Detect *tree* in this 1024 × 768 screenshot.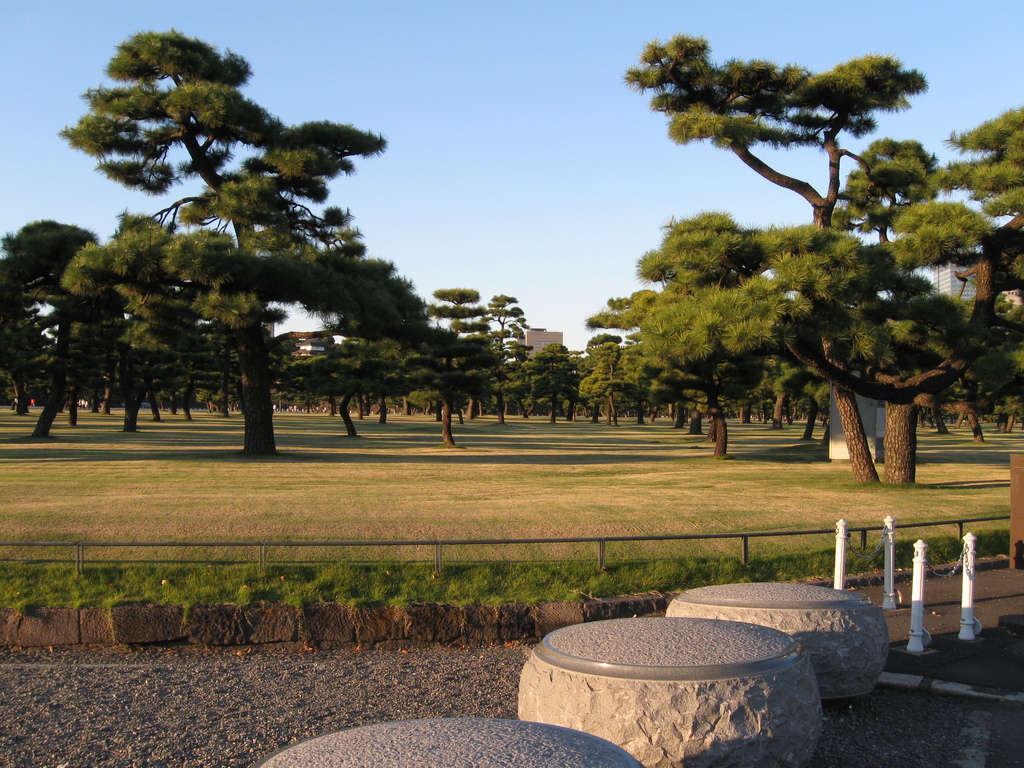
Detection: 947,278,1023,421.
